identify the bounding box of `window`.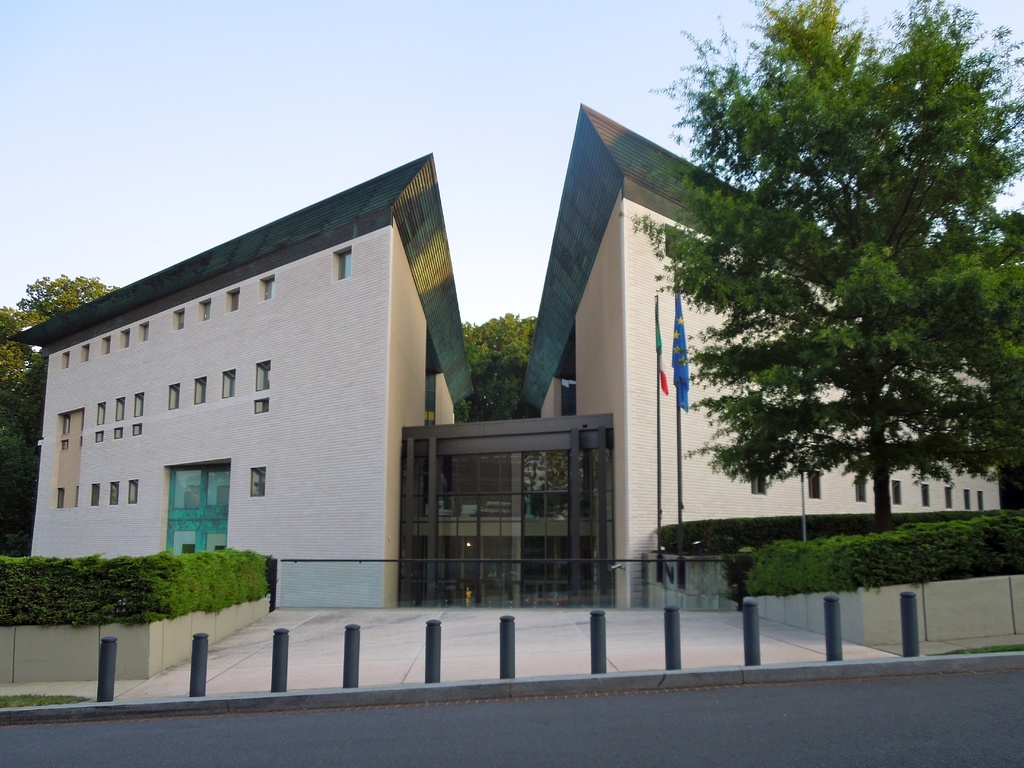
x1=115, y1=396, x2=125, y2=420.
